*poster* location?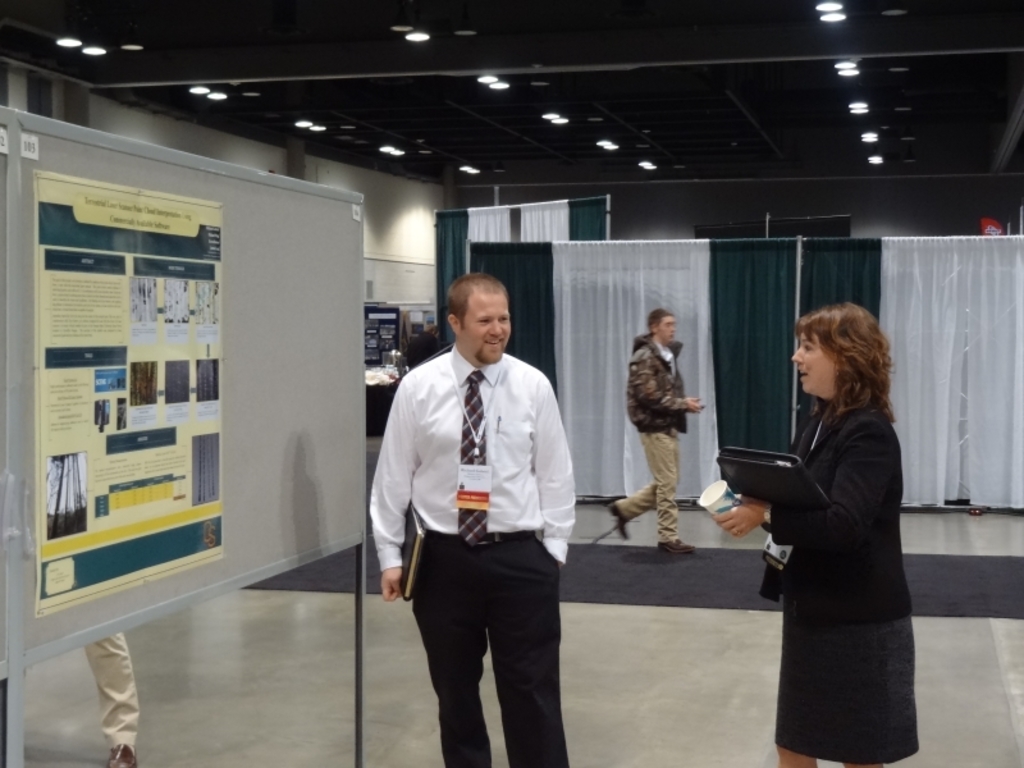
{"x1": 27, "y1": 163, "x2": 223, "y2": 607}
